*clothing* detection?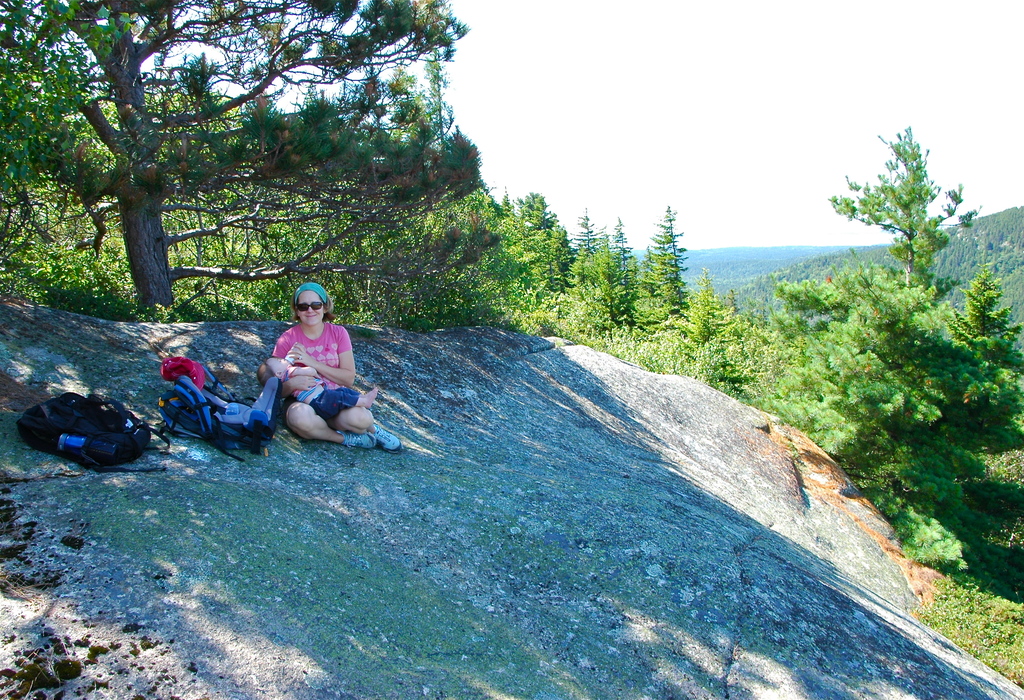
277/321/358/424
